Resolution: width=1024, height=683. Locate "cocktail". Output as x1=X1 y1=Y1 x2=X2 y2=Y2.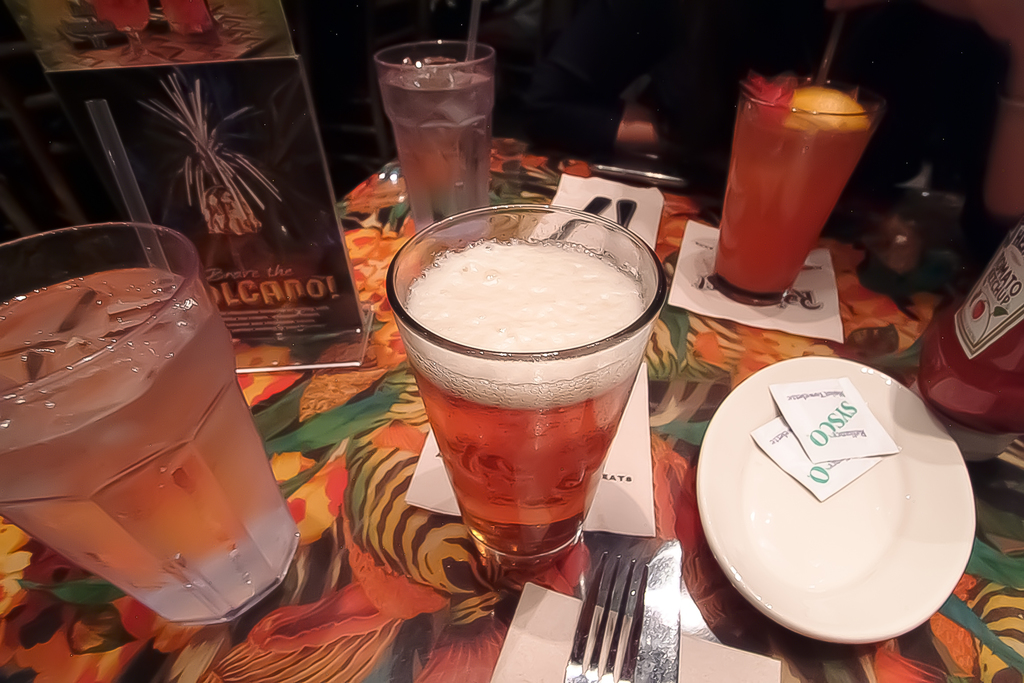
x1=371 y1=41 x2=488 y2=239.
